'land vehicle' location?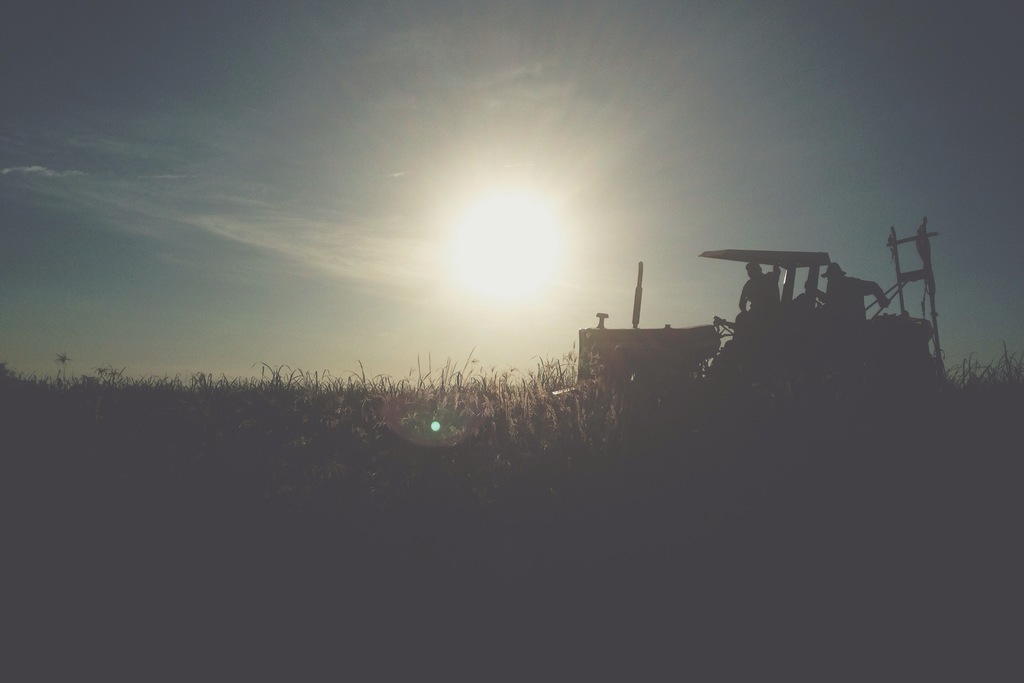
locate(559, 244, 979, 411)
